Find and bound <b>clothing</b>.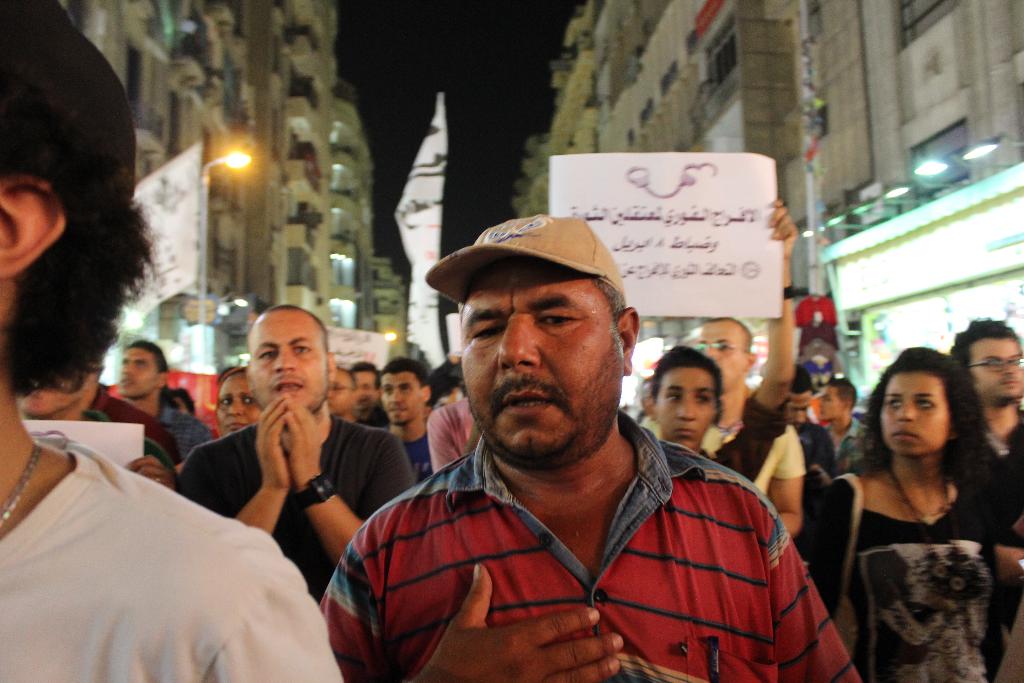
Bound: crop(697, 397, 786, 478).
